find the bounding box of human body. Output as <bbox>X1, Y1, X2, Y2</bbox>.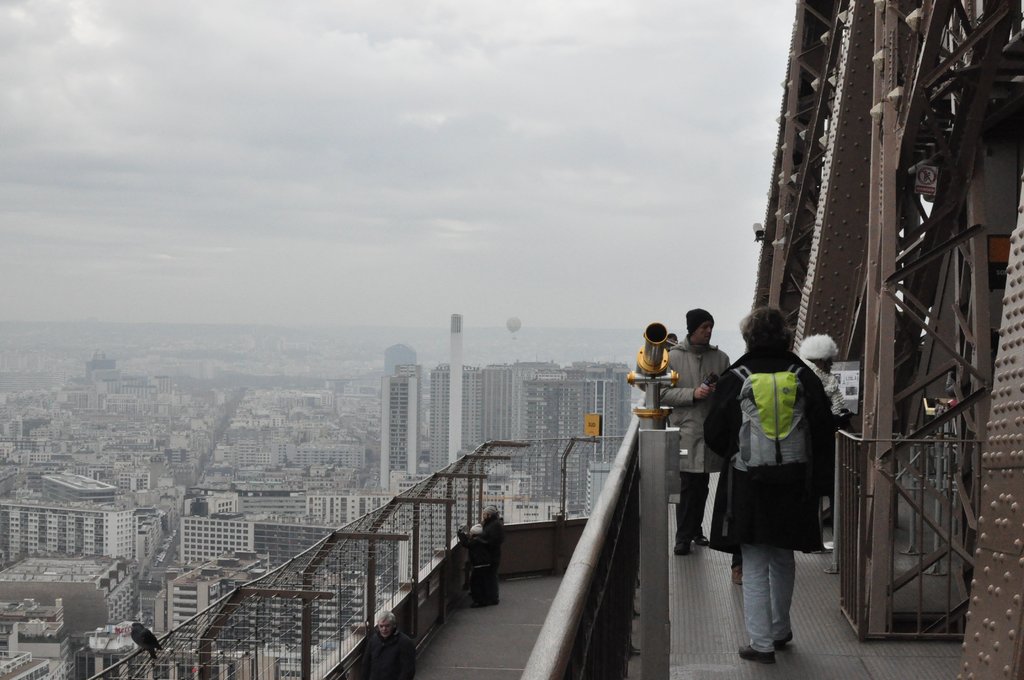
<bbox>665, 316, 755, 567</bbox>.
